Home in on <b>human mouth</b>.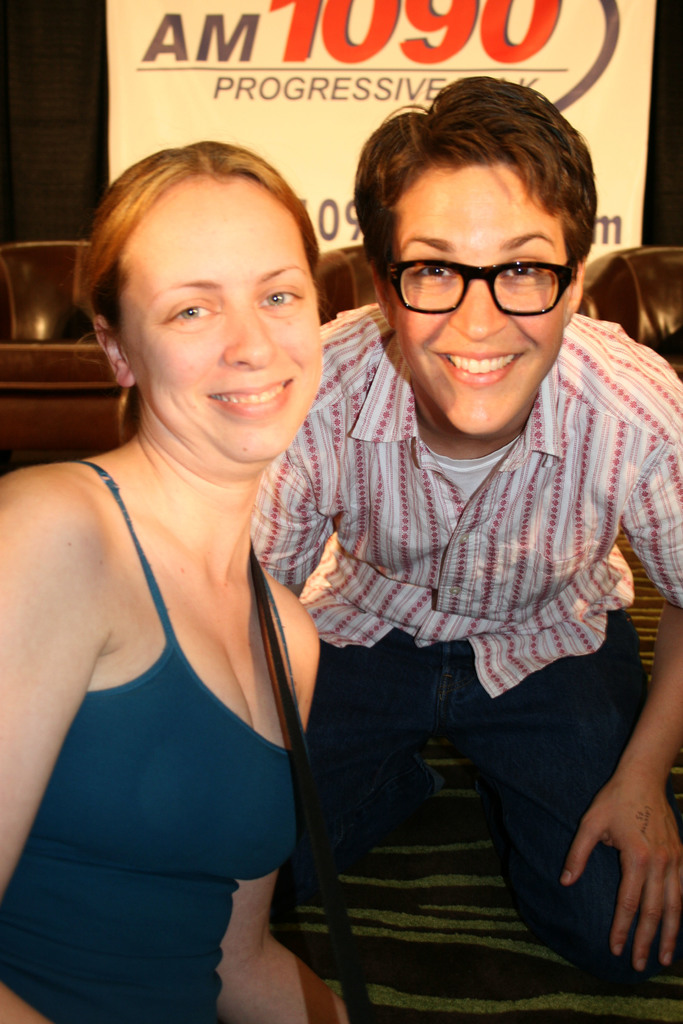
Homed in at x1=201 y1=364 x2=300 y2=426.
